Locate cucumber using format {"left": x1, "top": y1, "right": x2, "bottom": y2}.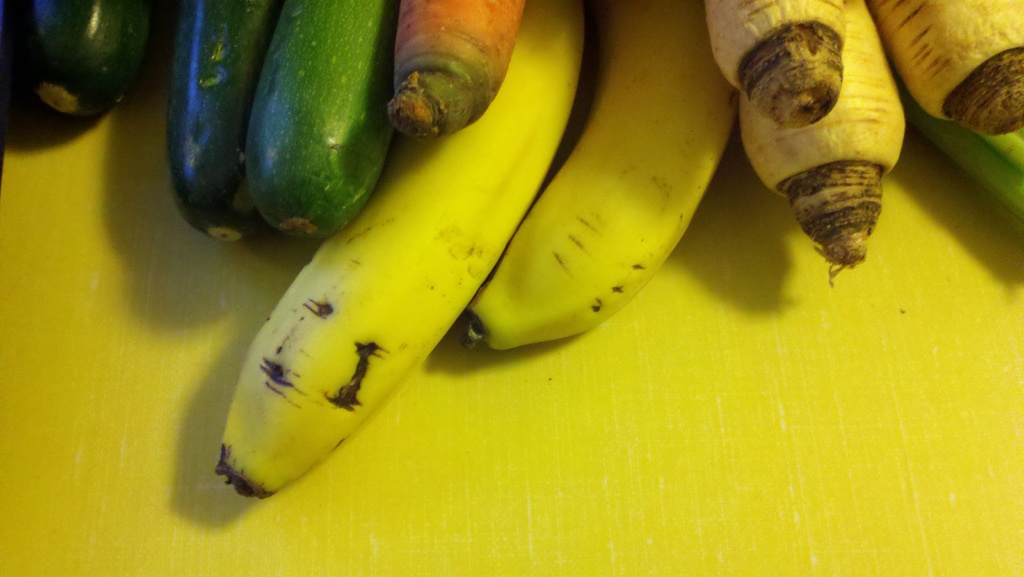
{"left": 231, "top": 0, "right": 387, "bottom": 239}.
